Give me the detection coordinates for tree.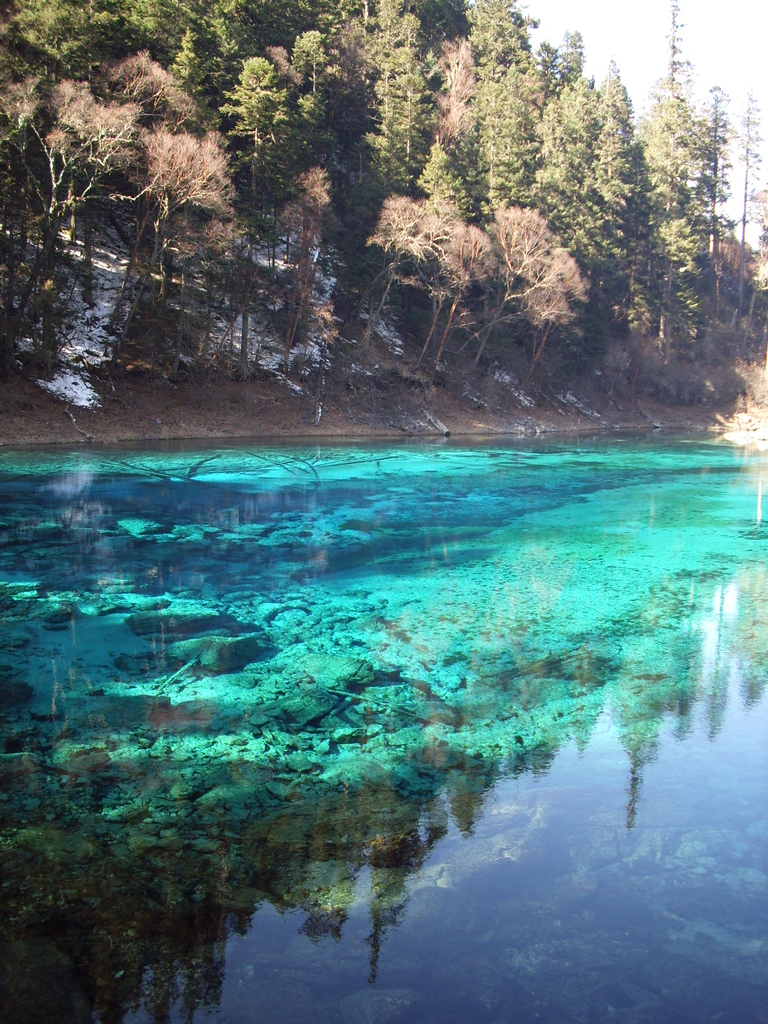
<bbox>547, 52, 645, 320</bbox>.
